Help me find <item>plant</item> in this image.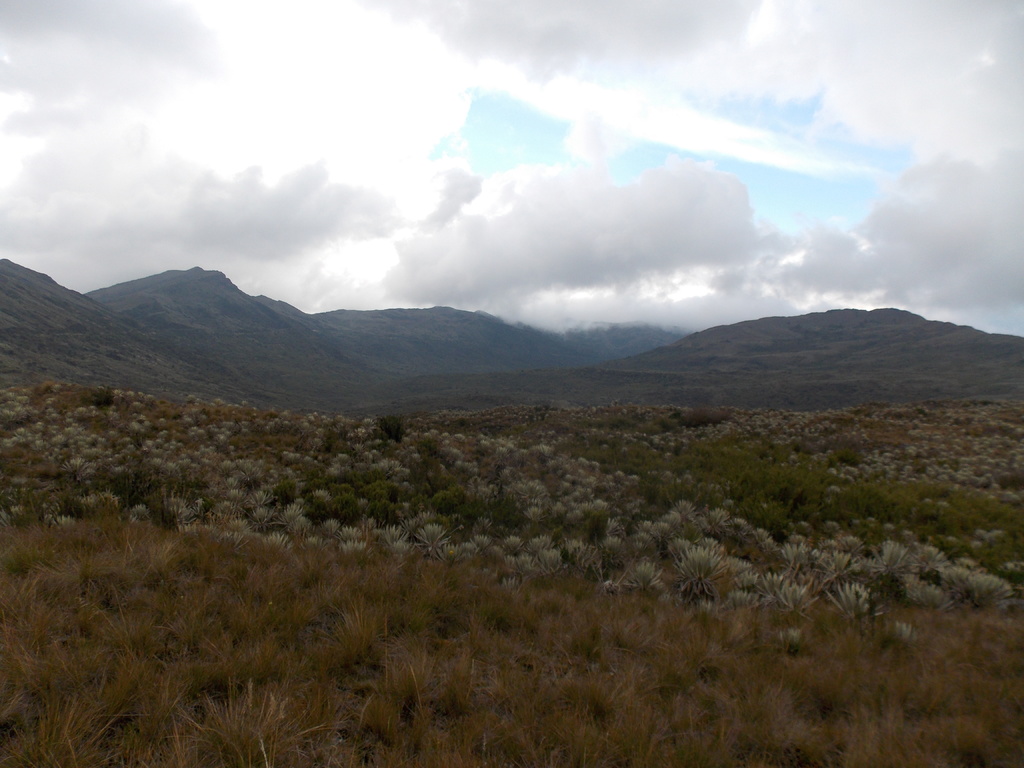
Found it: <region>0, 325, 1023, 767</region>.
